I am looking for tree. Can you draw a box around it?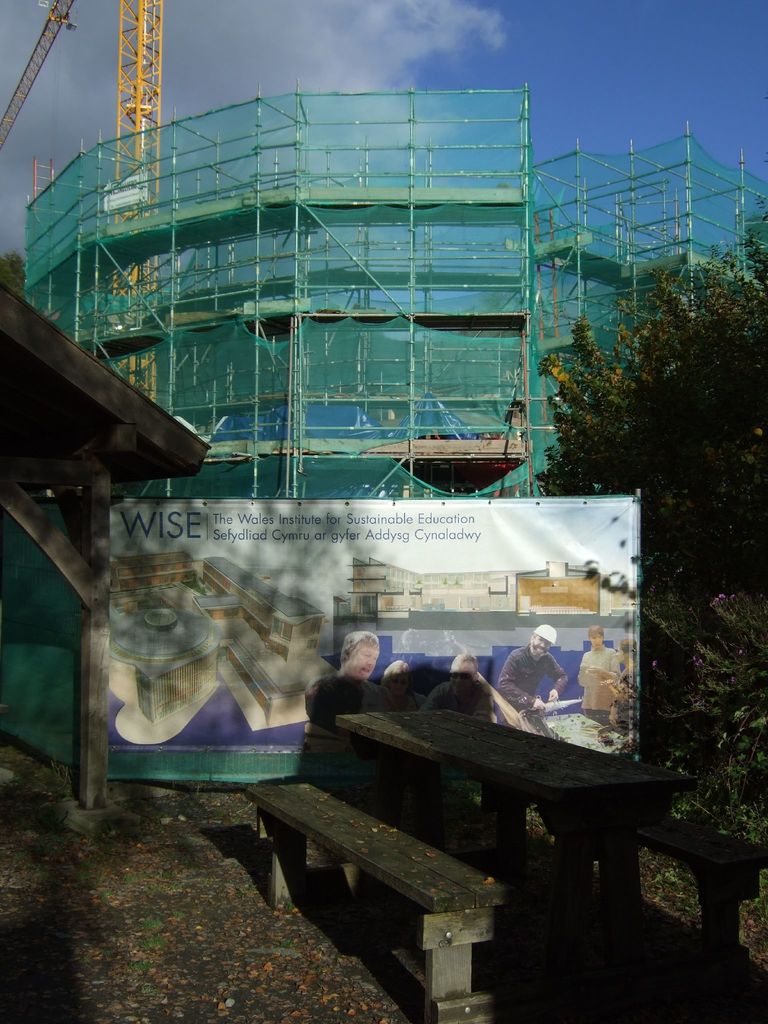
Sure, the bounding box is bbox=[528, 209, 767, 596].
